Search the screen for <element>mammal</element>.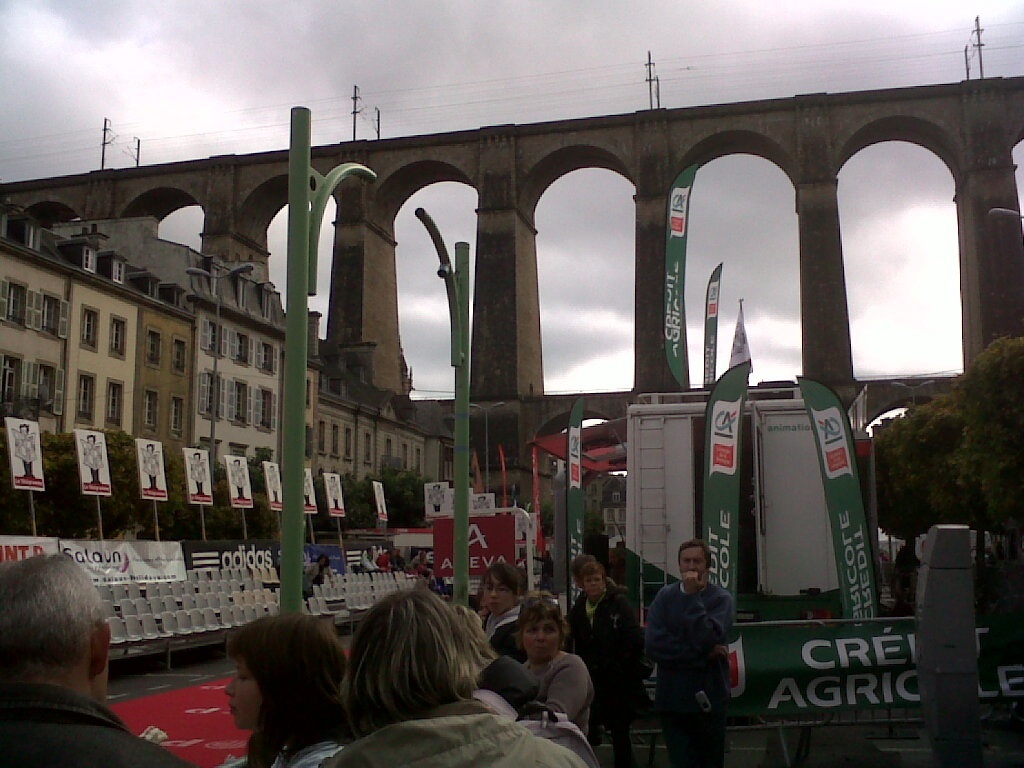
Found at 519/595/600/737.
